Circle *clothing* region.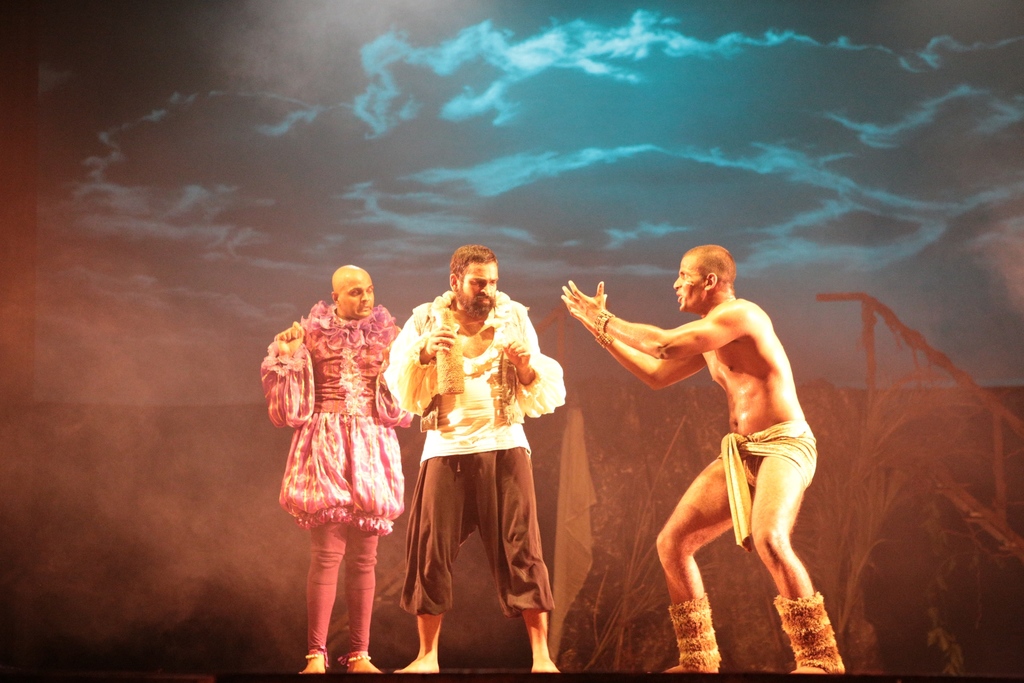
Region: Rect(722, 419, 824, 538).
